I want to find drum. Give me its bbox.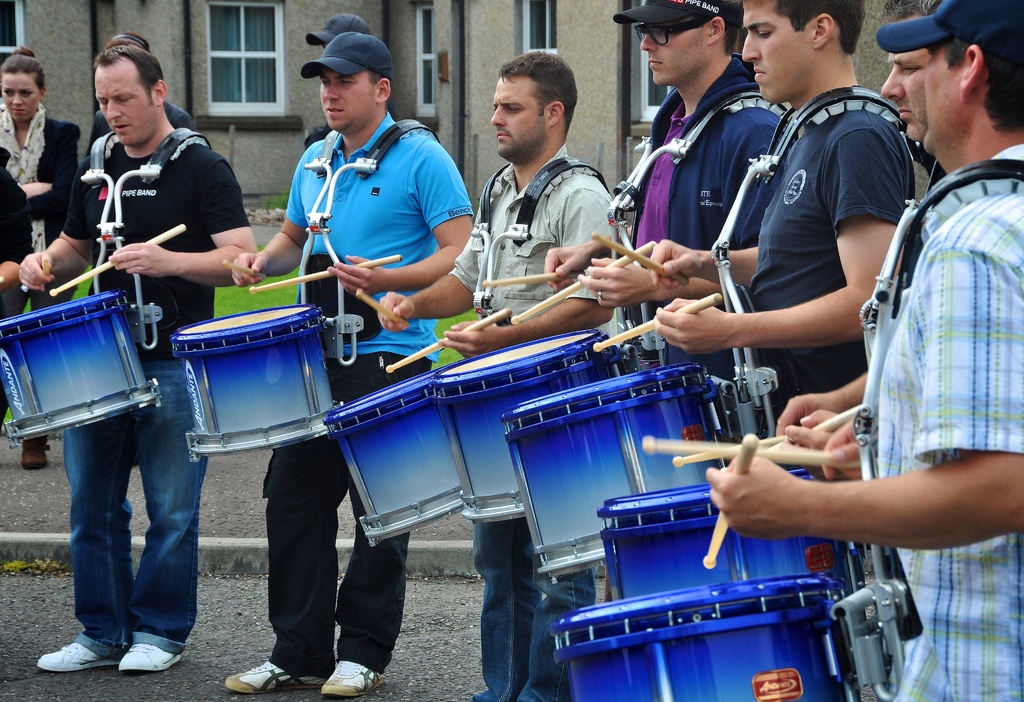
{"x1": 168, "y1": 298, "x2": 339, "y2": 464}.
